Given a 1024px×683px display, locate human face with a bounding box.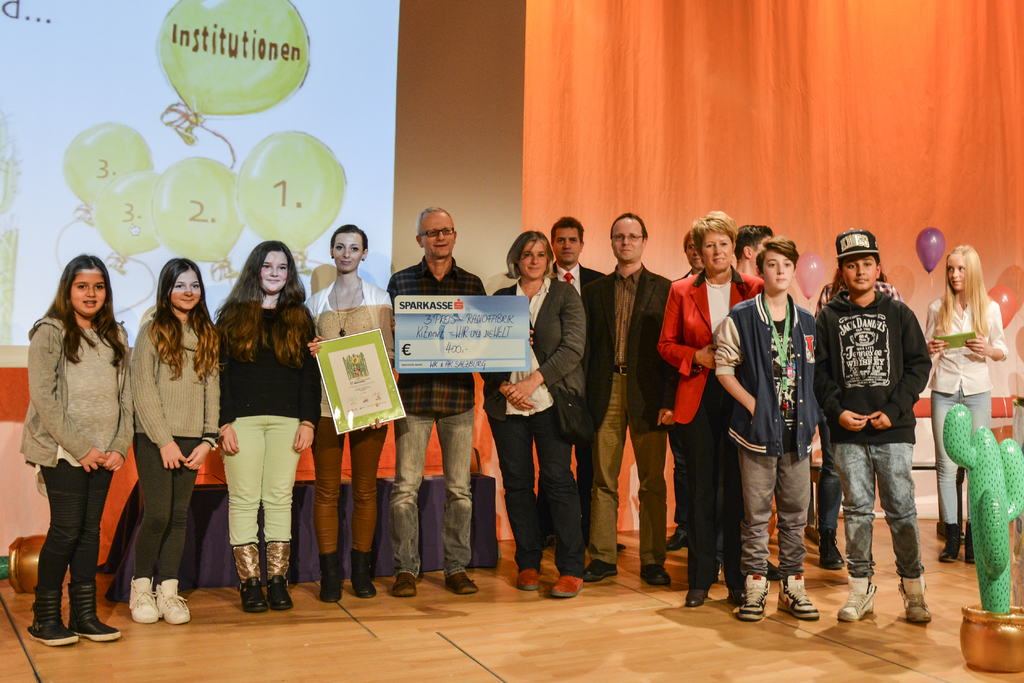
Located: l=414, t=203, r=455, b=261.
